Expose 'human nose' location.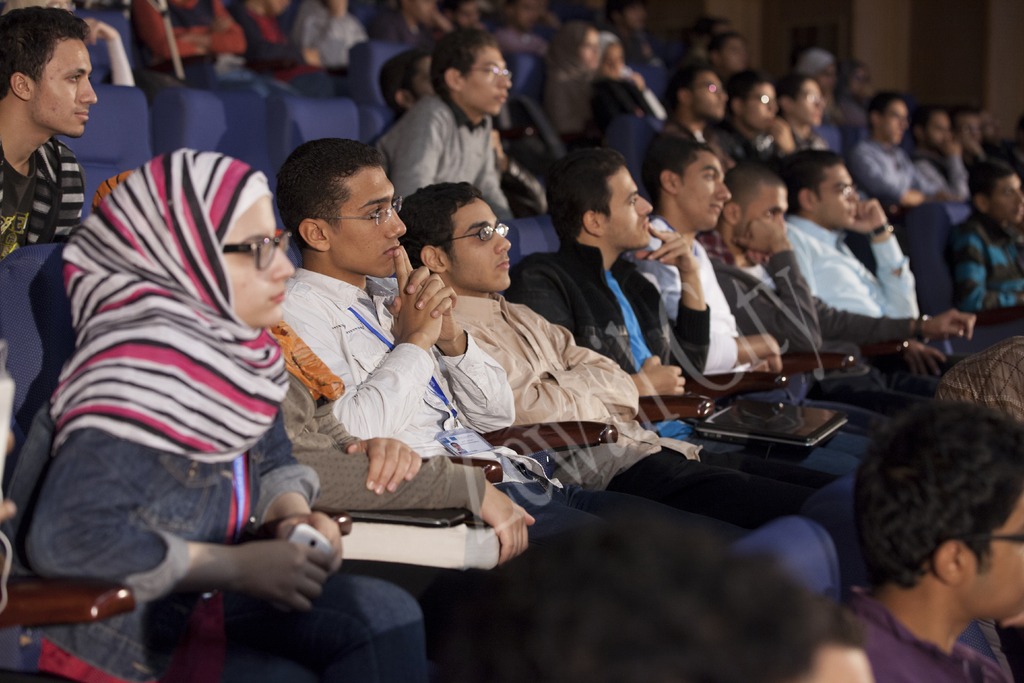
Exposed at 715,179,733,199.
